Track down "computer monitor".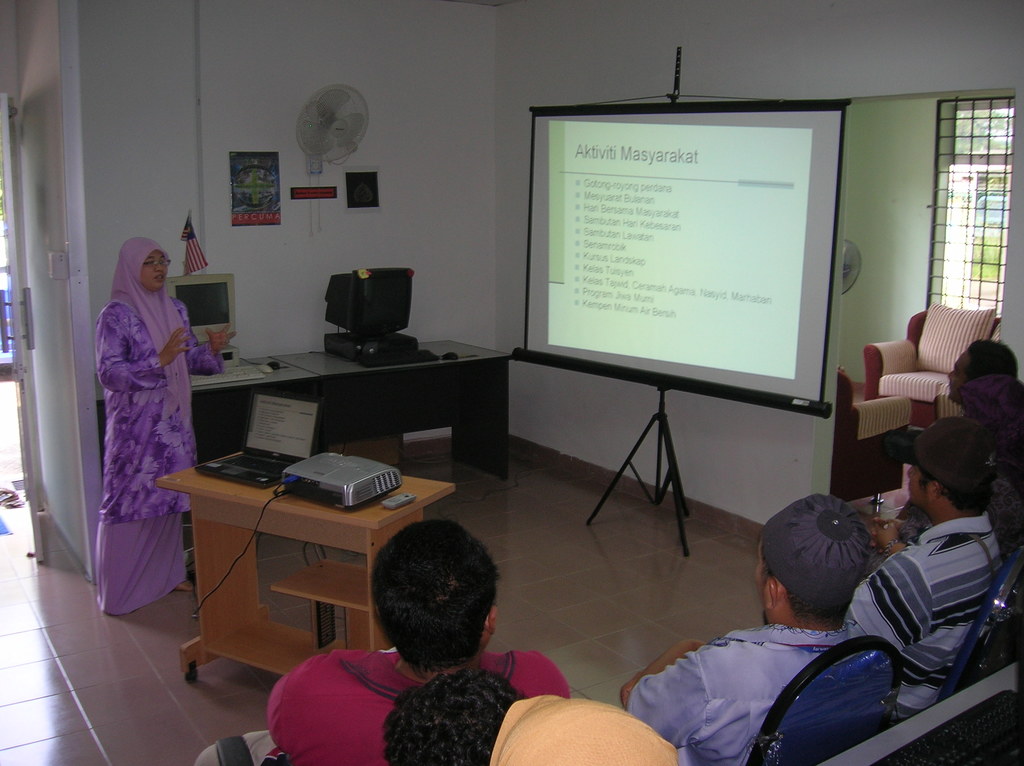
Tracked to pyautogui.locateOnScreen(167, 273, 243, 364).
